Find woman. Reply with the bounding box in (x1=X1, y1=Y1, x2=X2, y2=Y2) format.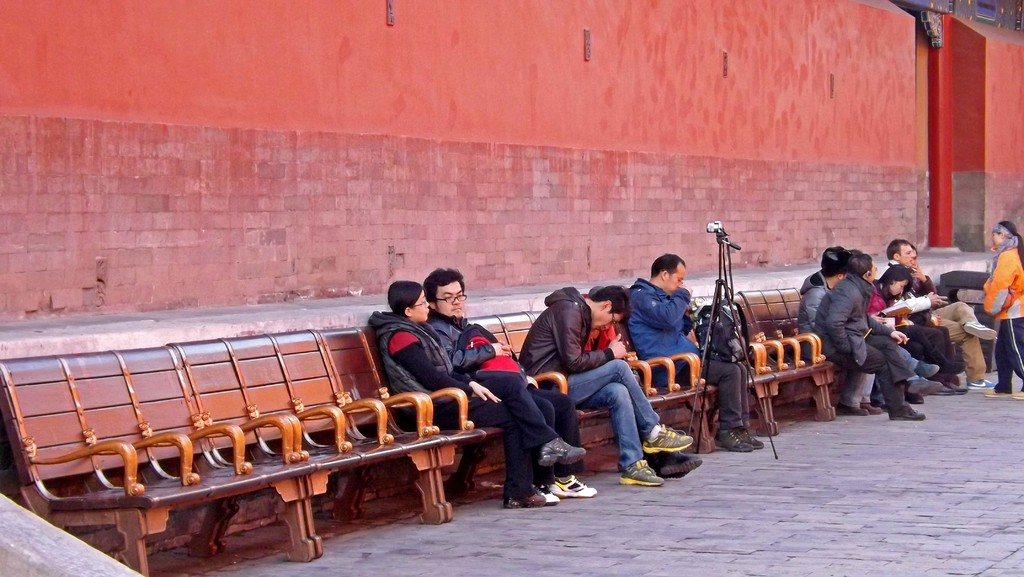
(x1=360, y1=278, x2=587, y2=510).
